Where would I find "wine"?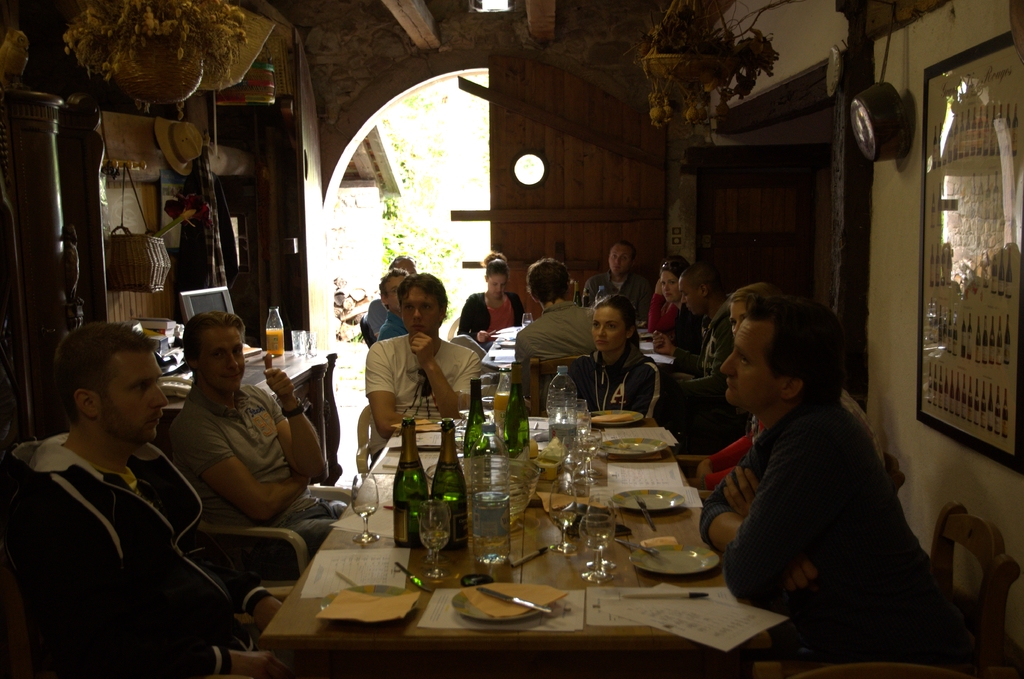
At Rect(563, 458, 582, 475).
